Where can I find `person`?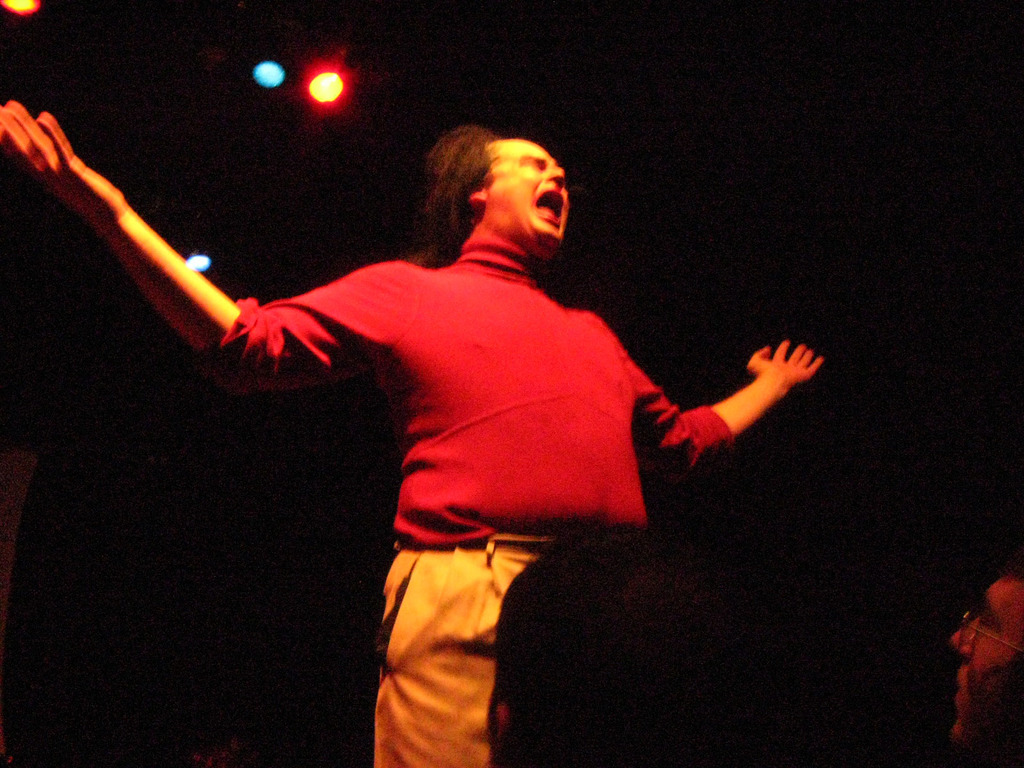
You can find it at (489, 515, 789, 767).
